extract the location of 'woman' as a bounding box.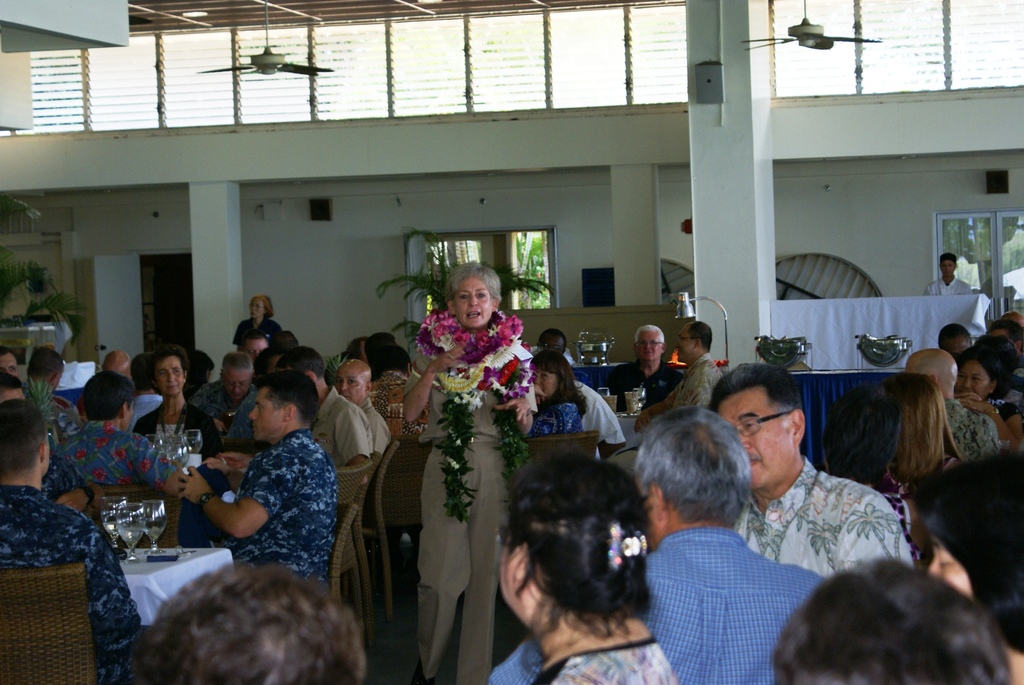
bbox=(497, 461, 680, 684).
